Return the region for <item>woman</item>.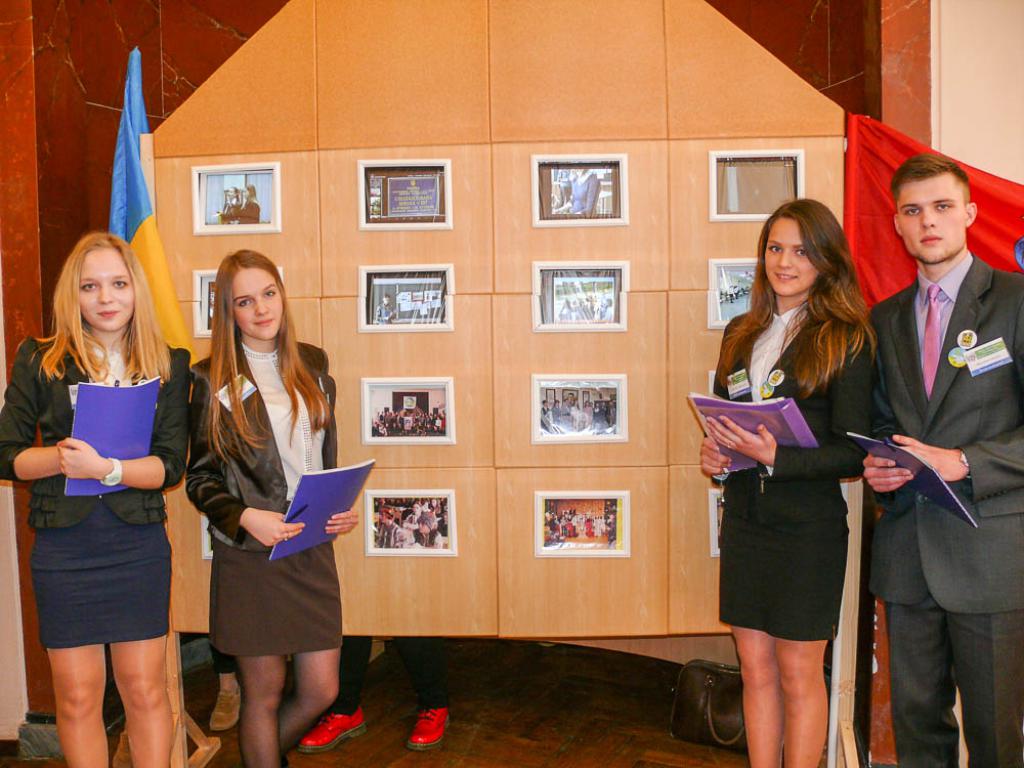
x1=215, y1=187, x2=234, y2=225.
